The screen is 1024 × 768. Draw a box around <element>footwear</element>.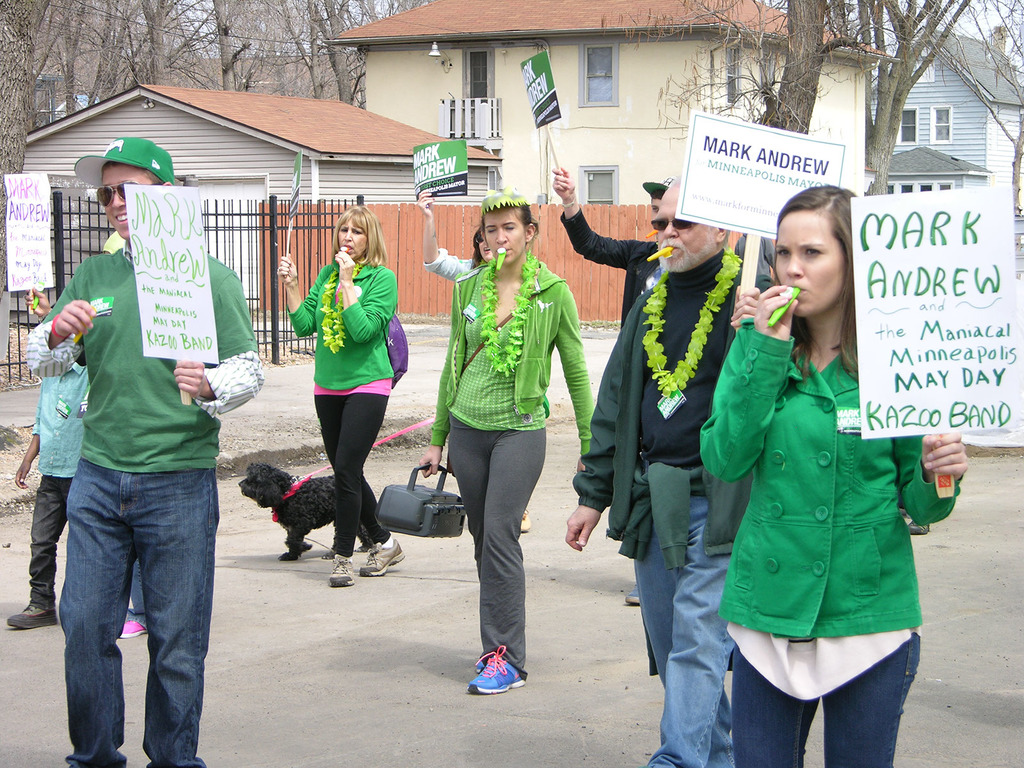
left=625, top=581, right=637, bottom=602.
